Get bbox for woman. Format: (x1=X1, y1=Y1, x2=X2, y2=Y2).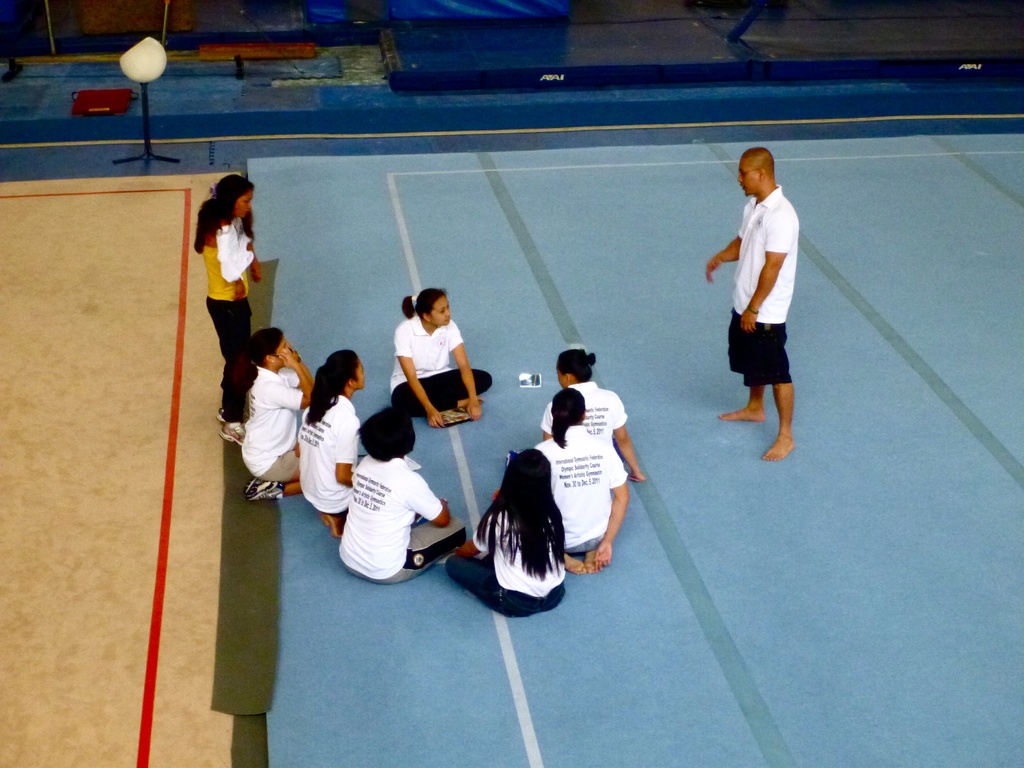
(x1=381, y1=277, x2=484, y2=452).
